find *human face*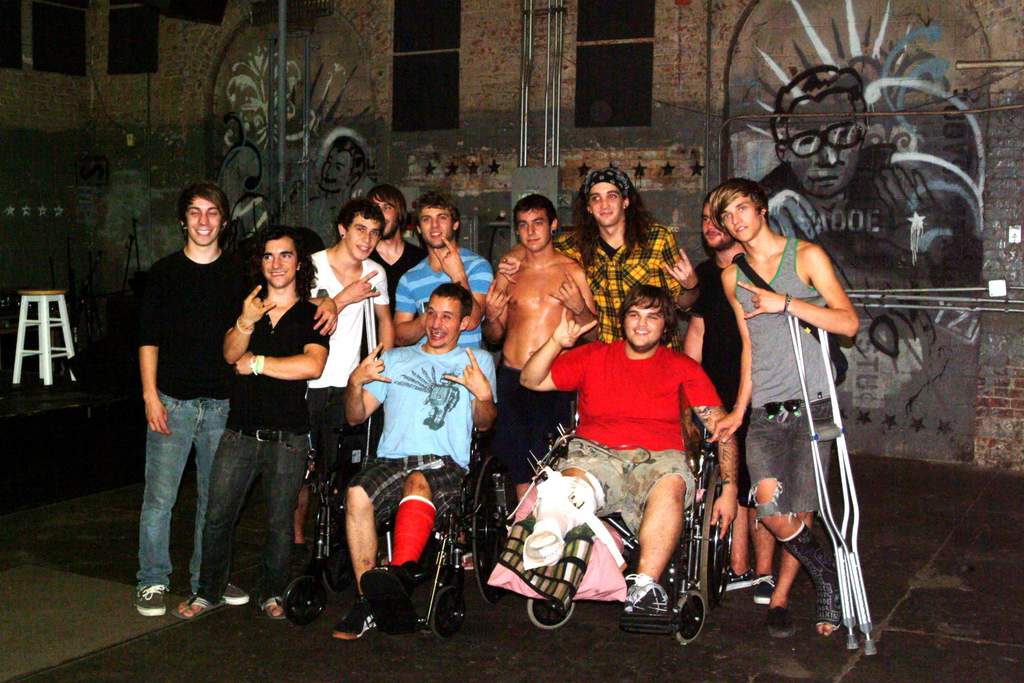
623:296:663:349
